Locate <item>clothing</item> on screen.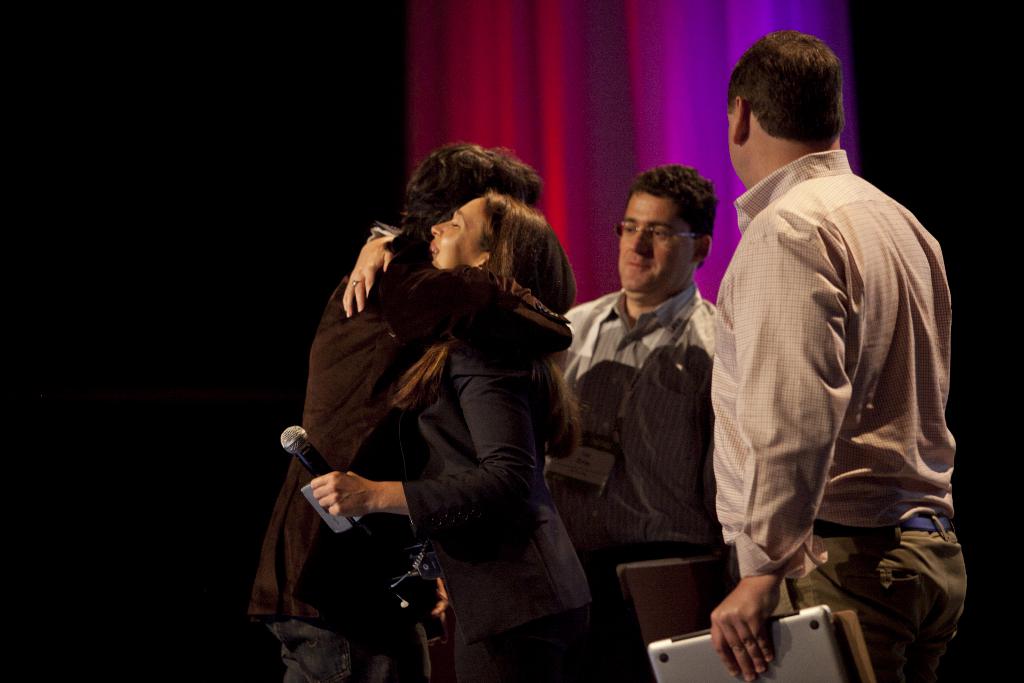
On screen at 398,336,599,682.
